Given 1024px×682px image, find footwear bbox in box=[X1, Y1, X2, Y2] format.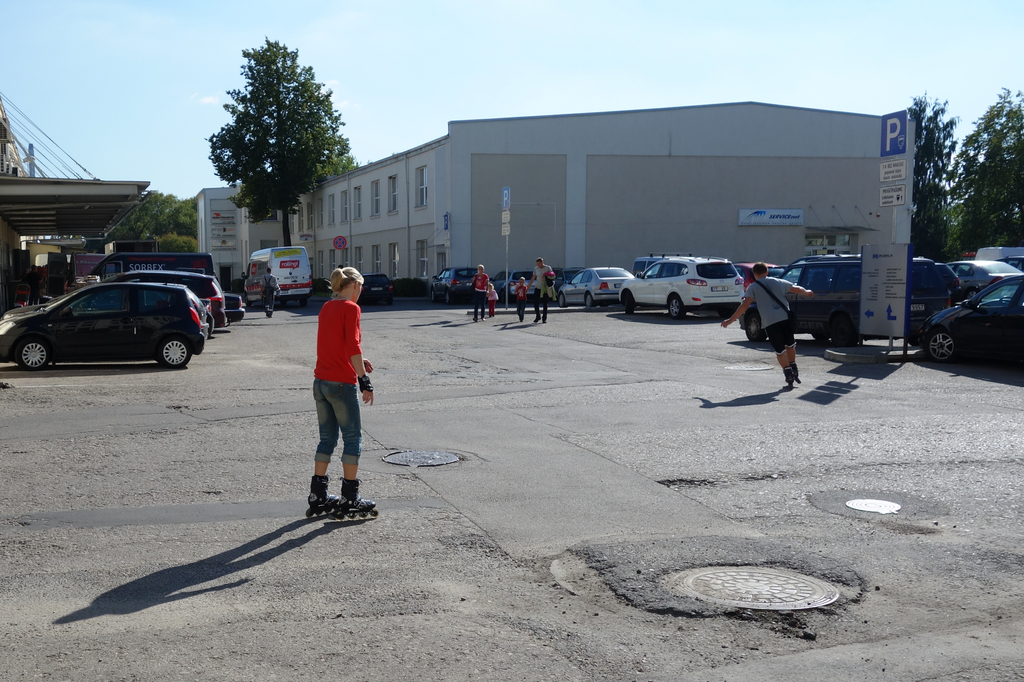
box=[783, 365, 801, 385].
